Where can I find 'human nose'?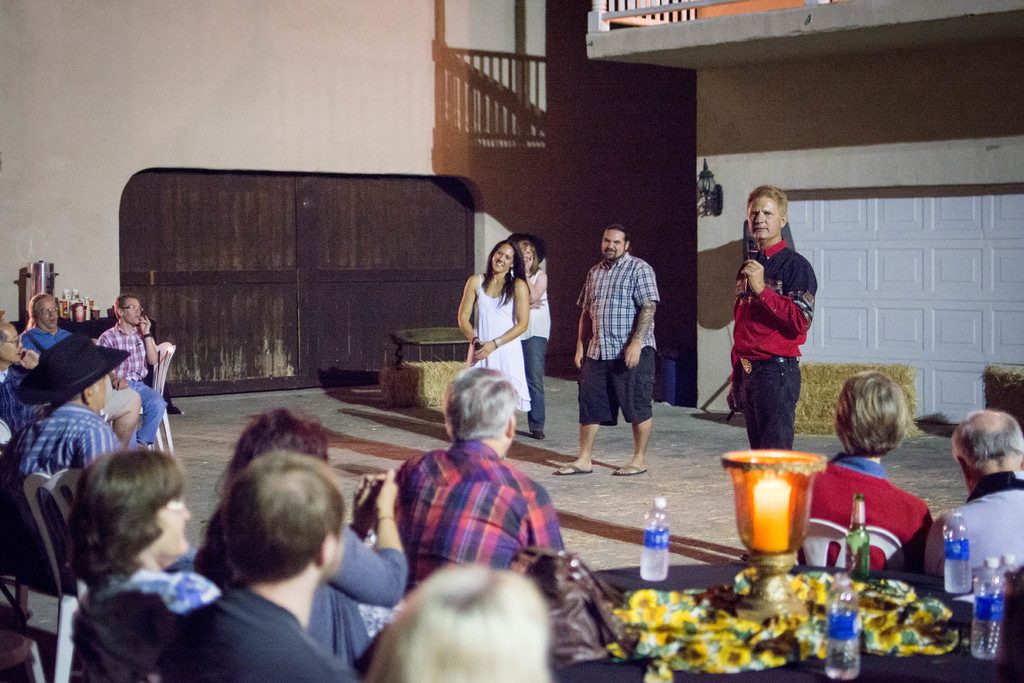
You can find it at Rect(756, 210, 765, 225).
